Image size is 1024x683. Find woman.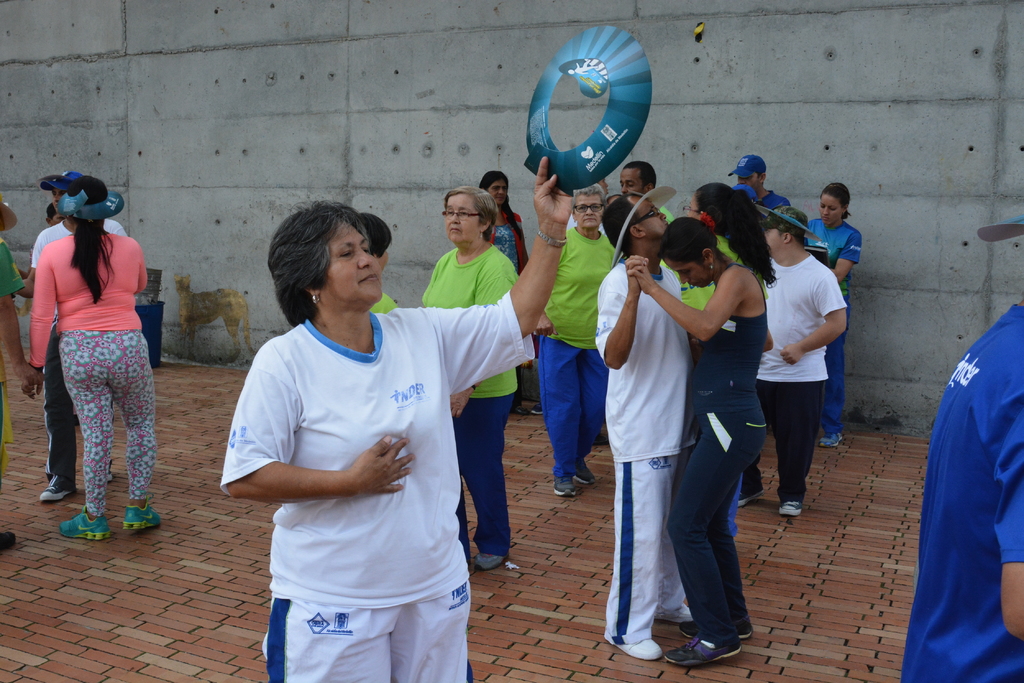
select_region(530, 178, 604, 493).
